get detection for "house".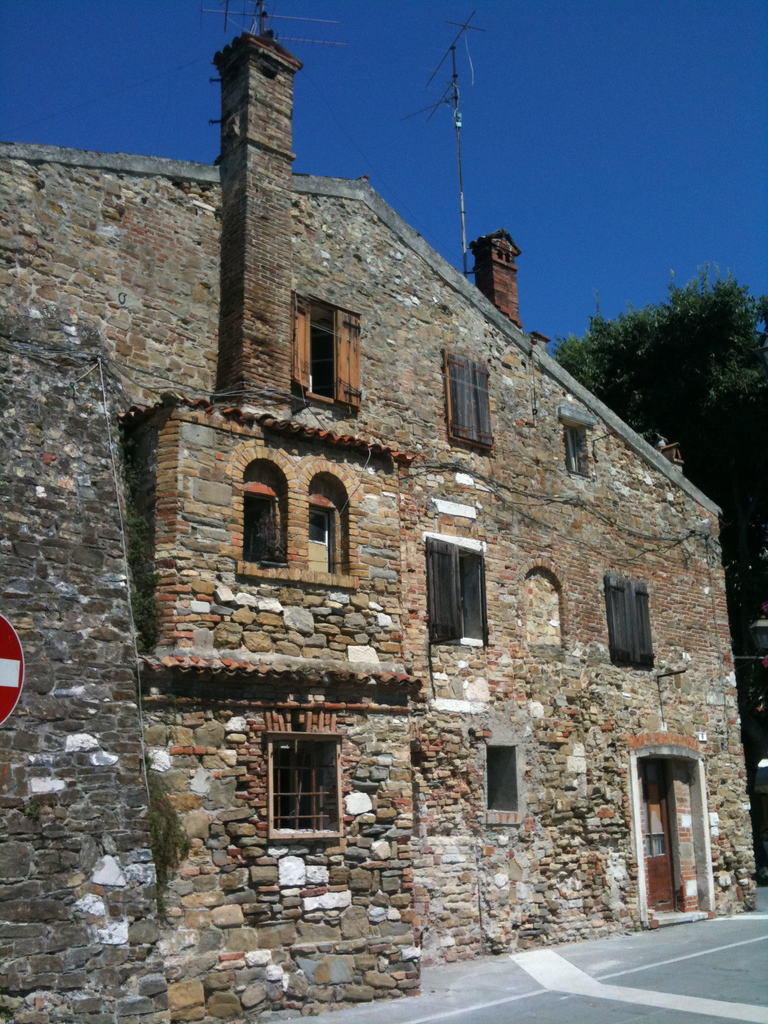
Detection: <box>0,0,757,1023</box>.
